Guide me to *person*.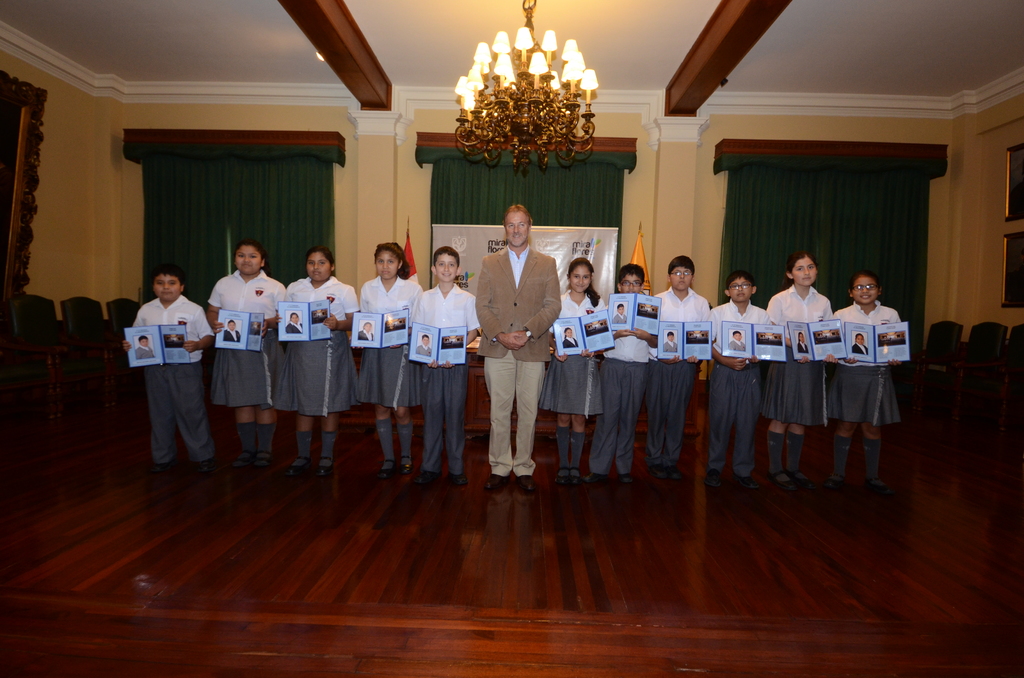
Guidance: bbox(284, 311, 308, 338).
